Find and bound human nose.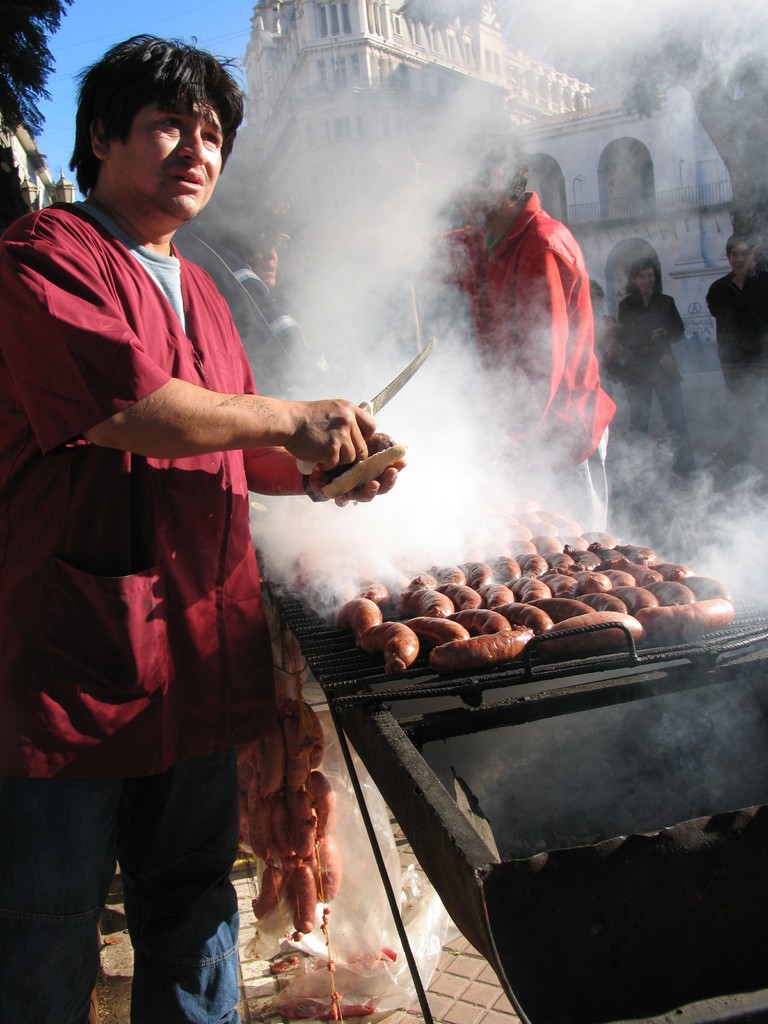
Bound: 182/121/207/164.
